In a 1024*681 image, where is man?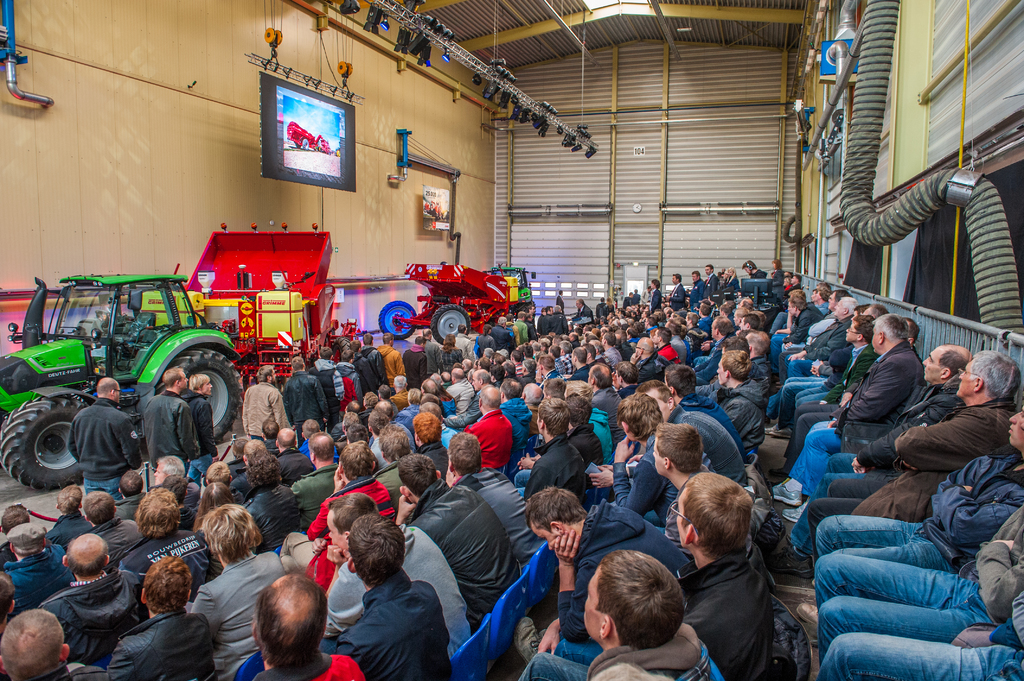
[x1=674, y1=478, x2=775, y2=680].
